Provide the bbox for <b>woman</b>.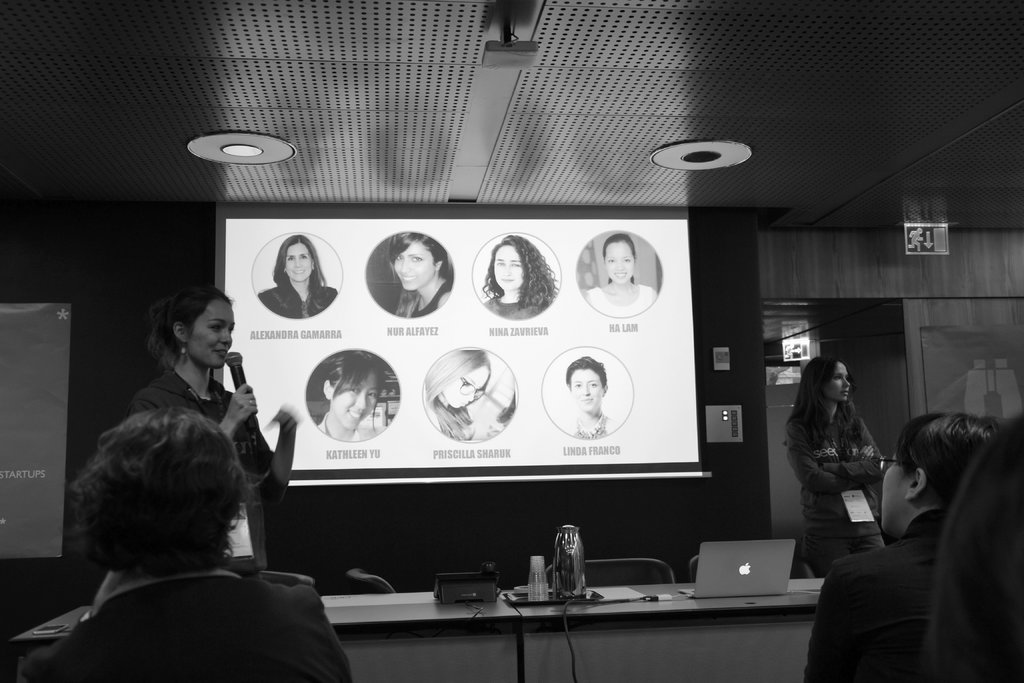
box=[123, 290, 295, 572].
